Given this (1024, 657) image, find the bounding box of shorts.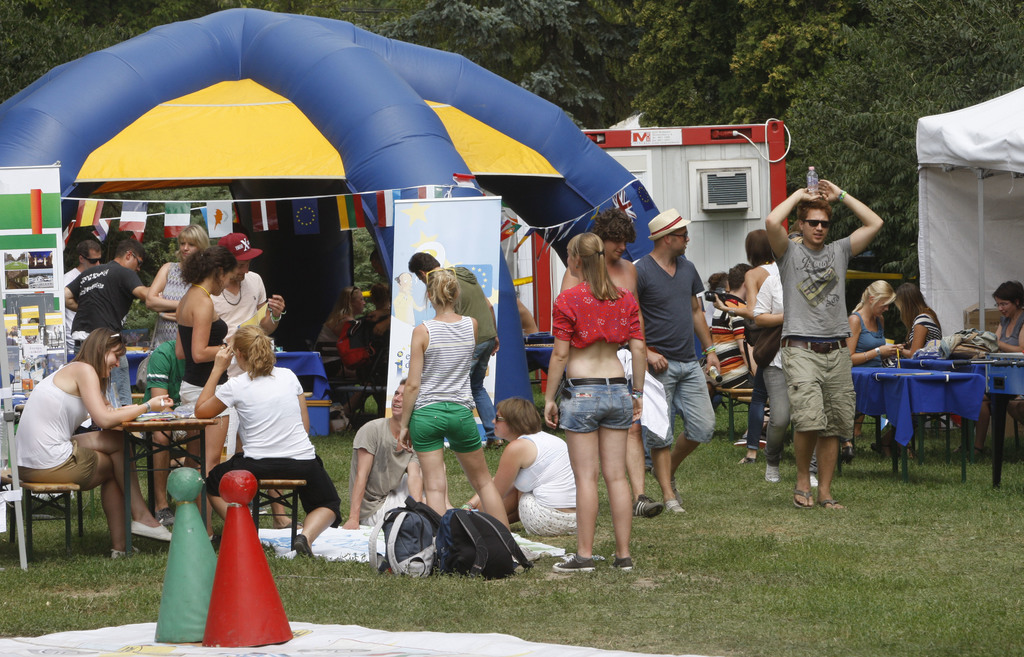
BBox(177, 382, 229, 423).
